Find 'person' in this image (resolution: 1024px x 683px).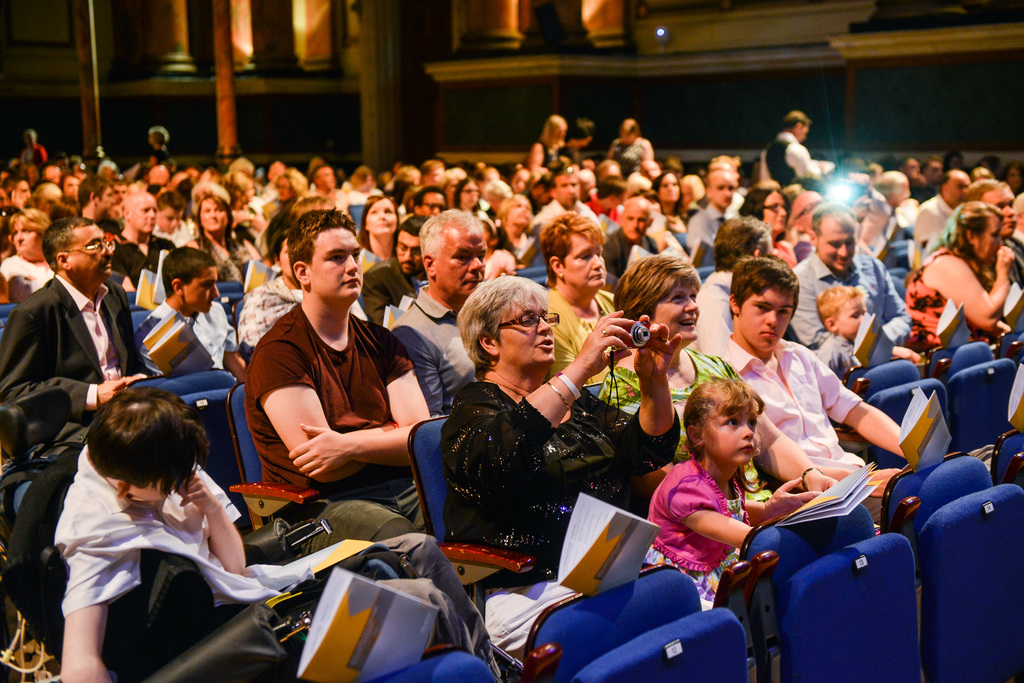
x1=31, y1=183, x2=61, y2=210.
